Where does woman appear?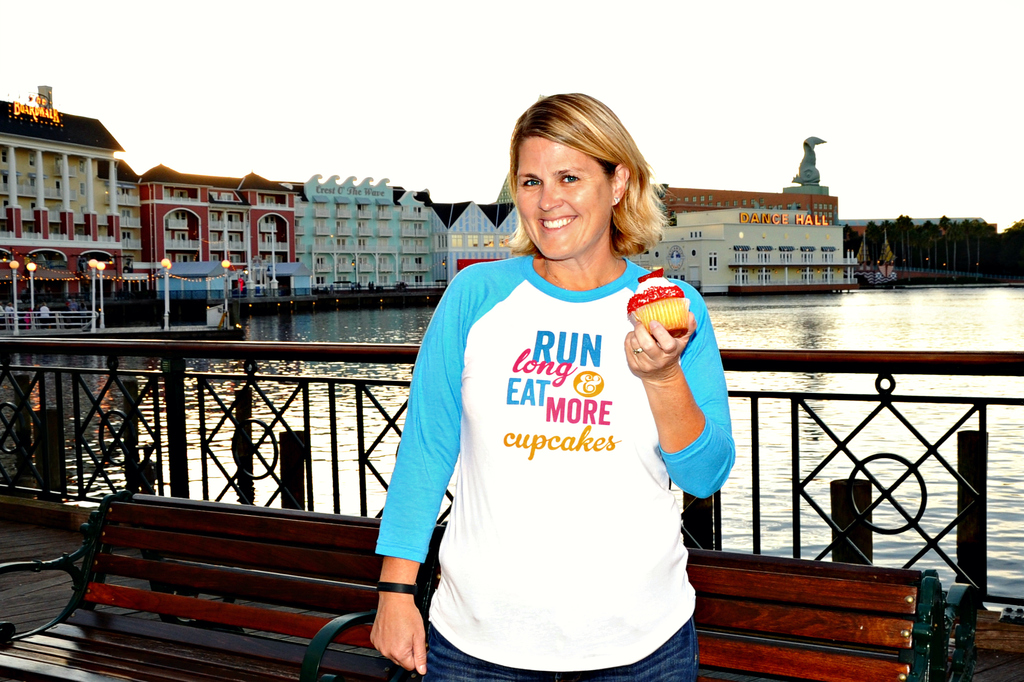
Appears at {"left": 387, "top": 104, "right": 739, "bottom": 670}.
